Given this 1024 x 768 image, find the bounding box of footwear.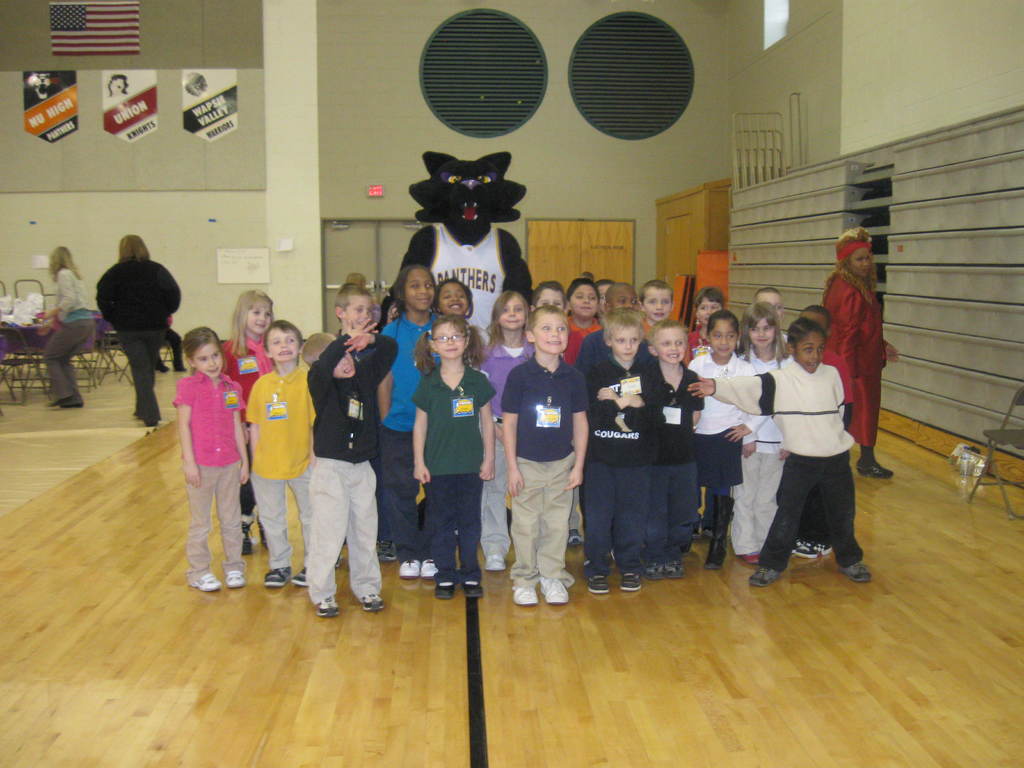
{"x1": 510, "y1": 575, "x2": 546, "y2": 605}.
